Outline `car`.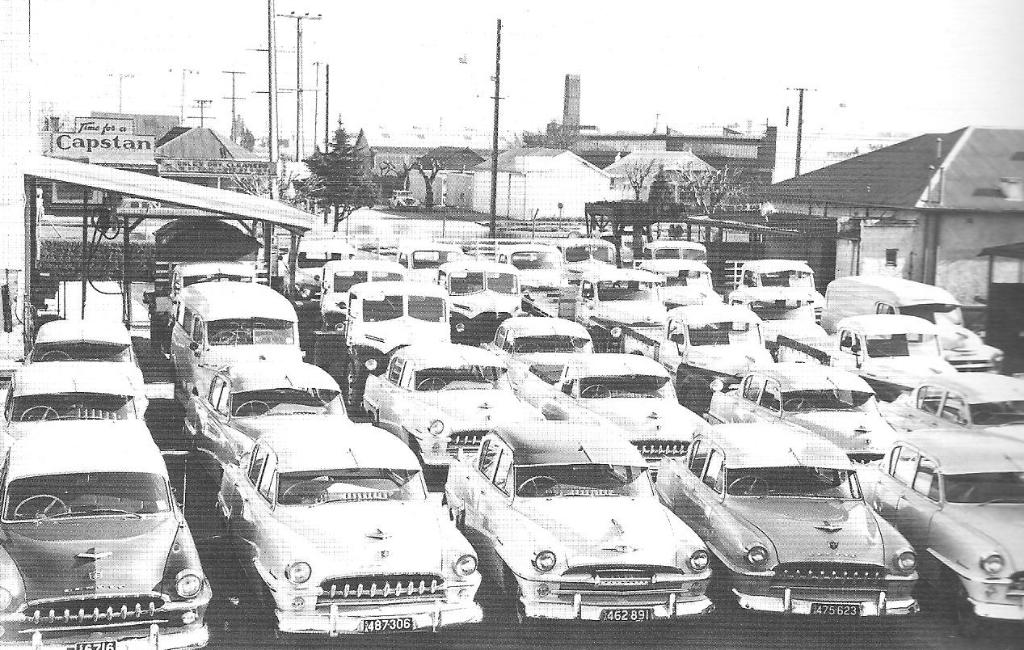
Outline: [445,423,738,628].
